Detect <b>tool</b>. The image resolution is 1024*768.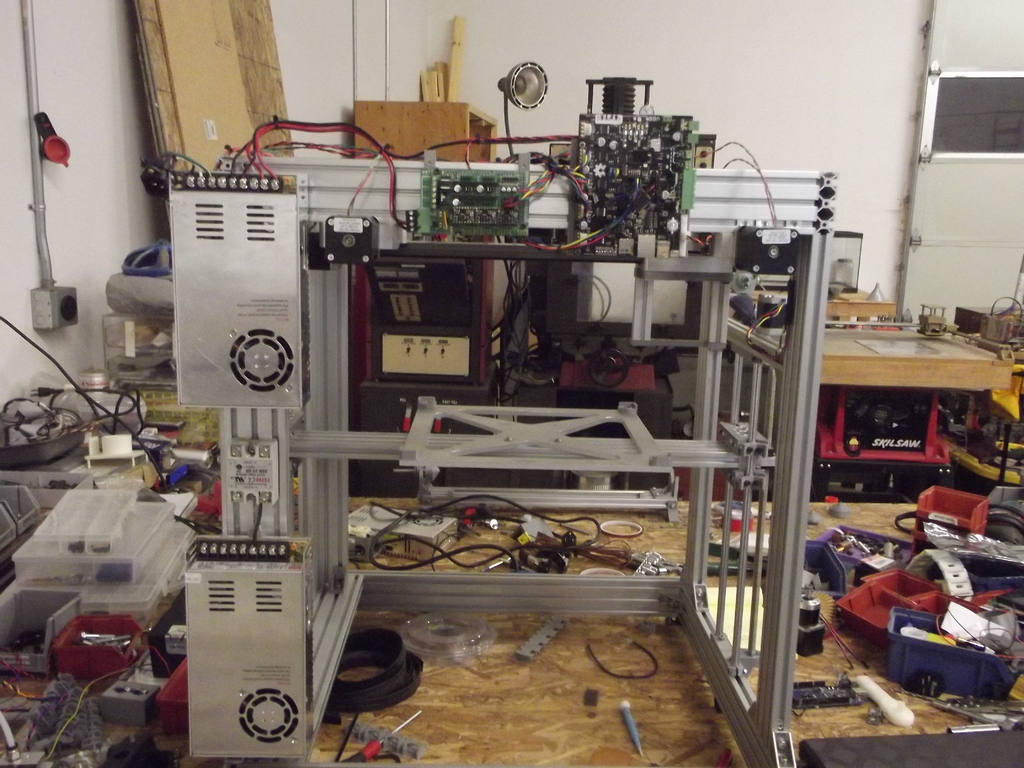
bbox(85, 678, 159, 724).
